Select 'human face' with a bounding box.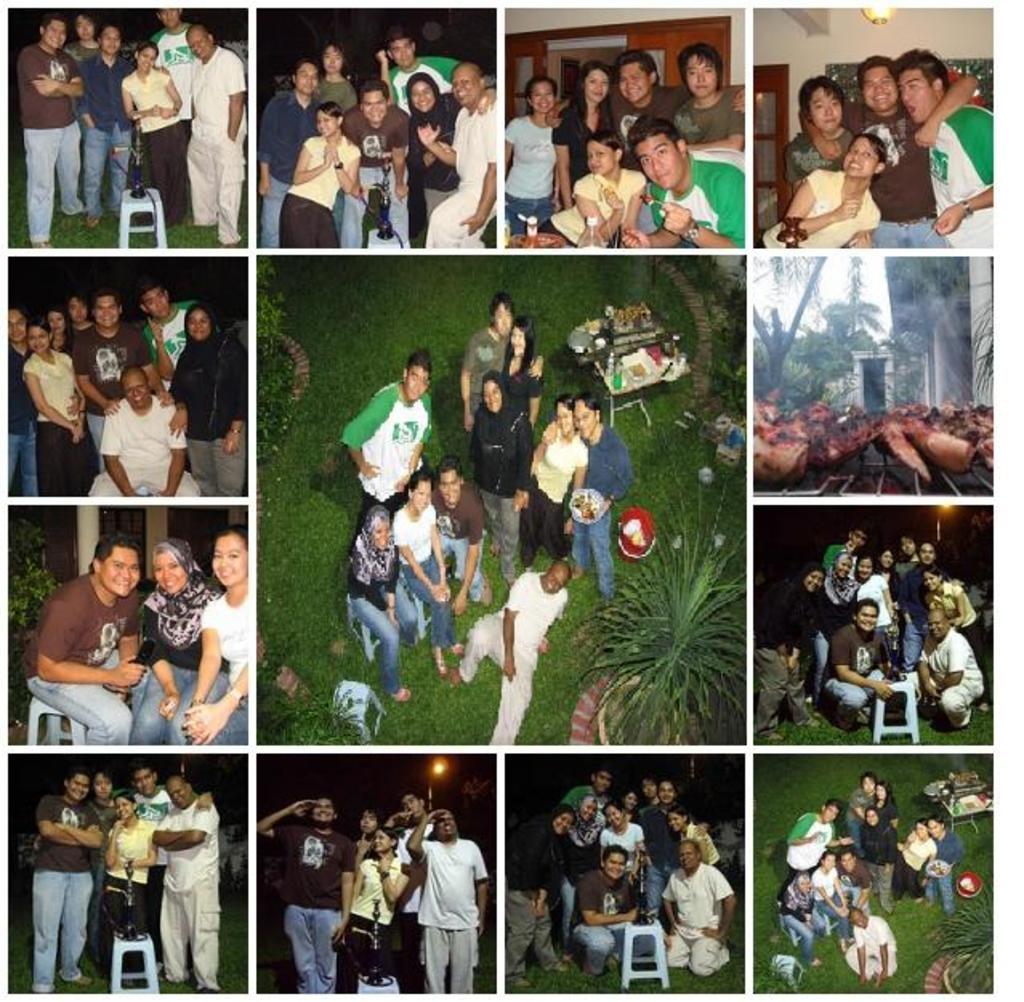
x1=854 y1=532 x2=869 y2=548.
